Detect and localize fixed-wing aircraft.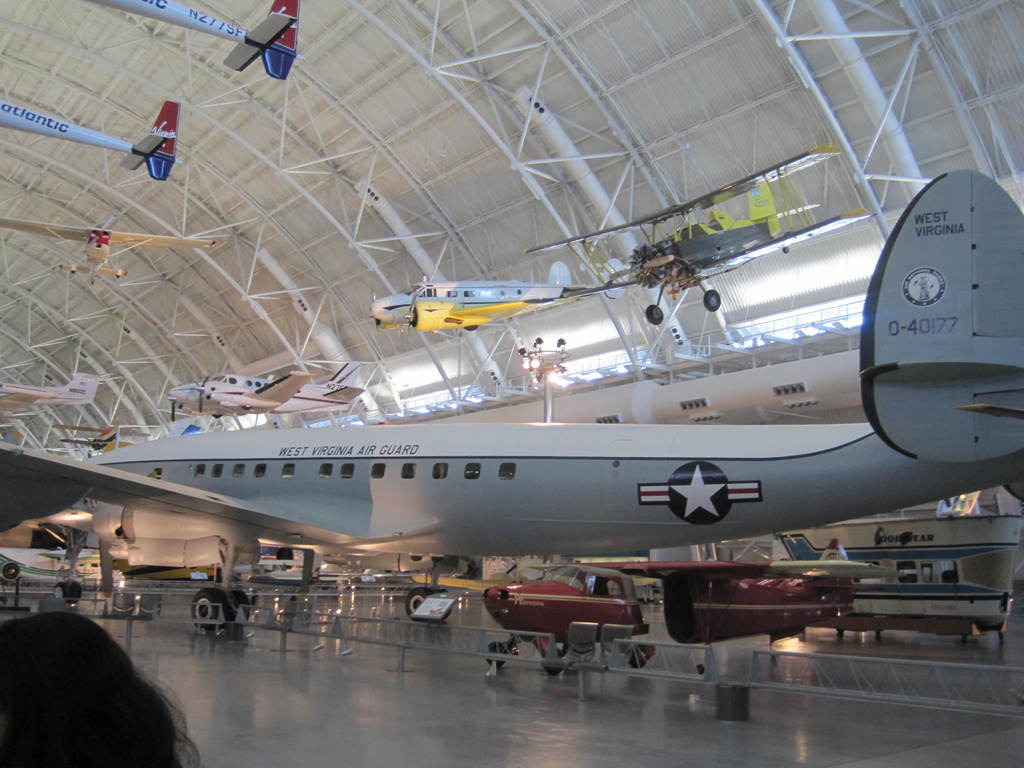
Localized at crop(90, 1, 298, 80).
